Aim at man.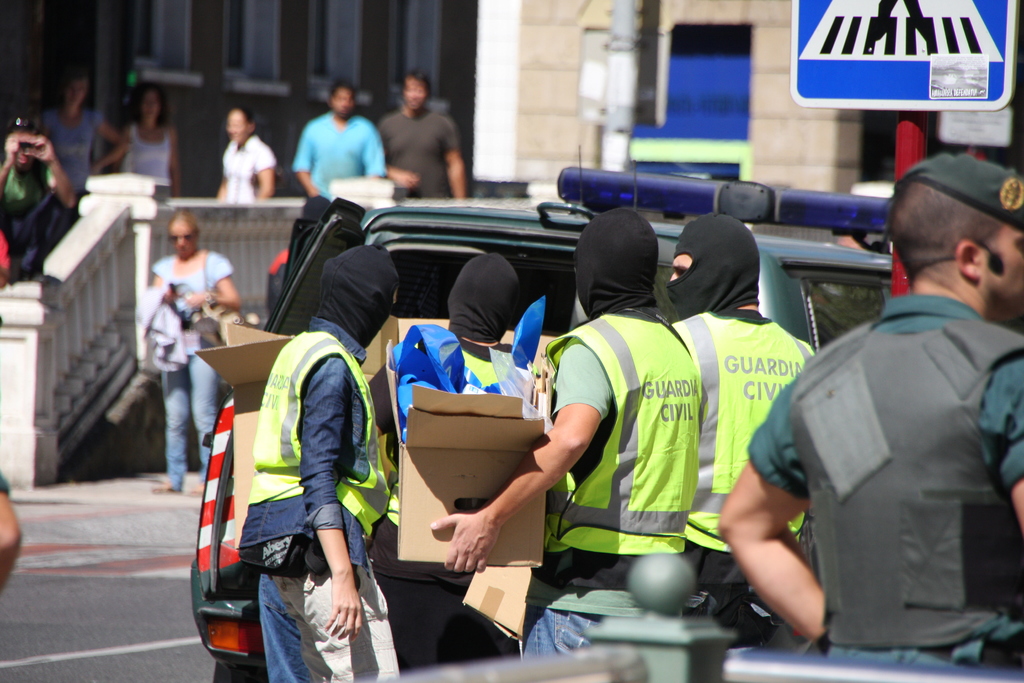
Aimed at (660, 212, 826, 629).
